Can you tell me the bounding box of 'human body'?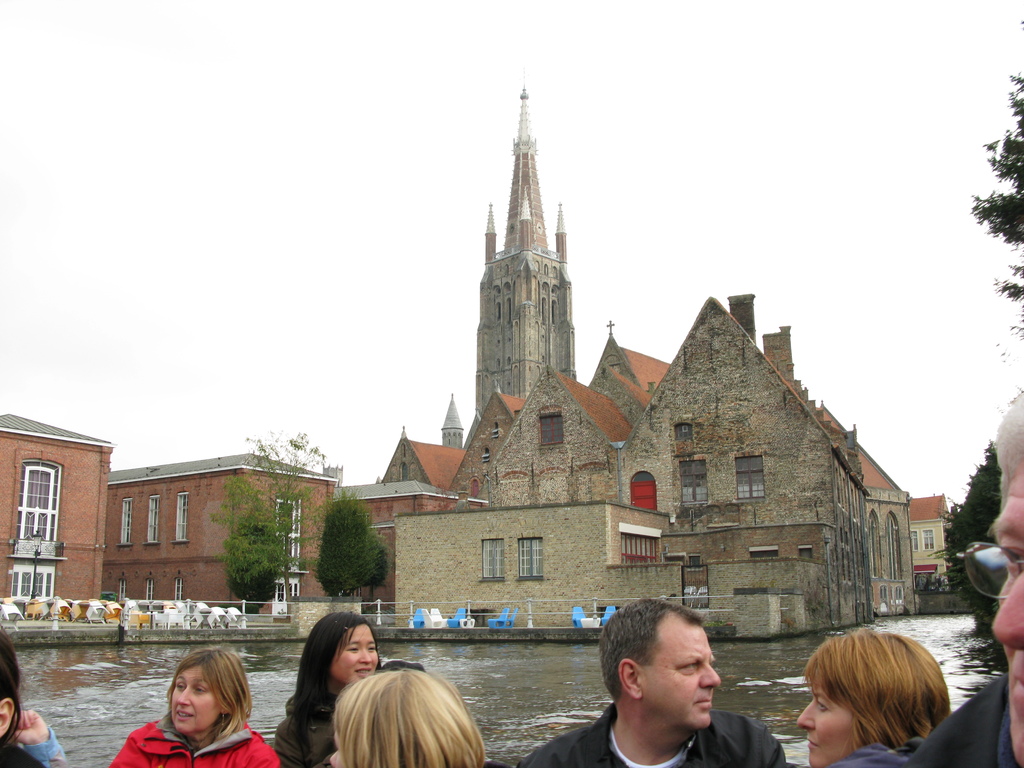
511 595 784 767.
